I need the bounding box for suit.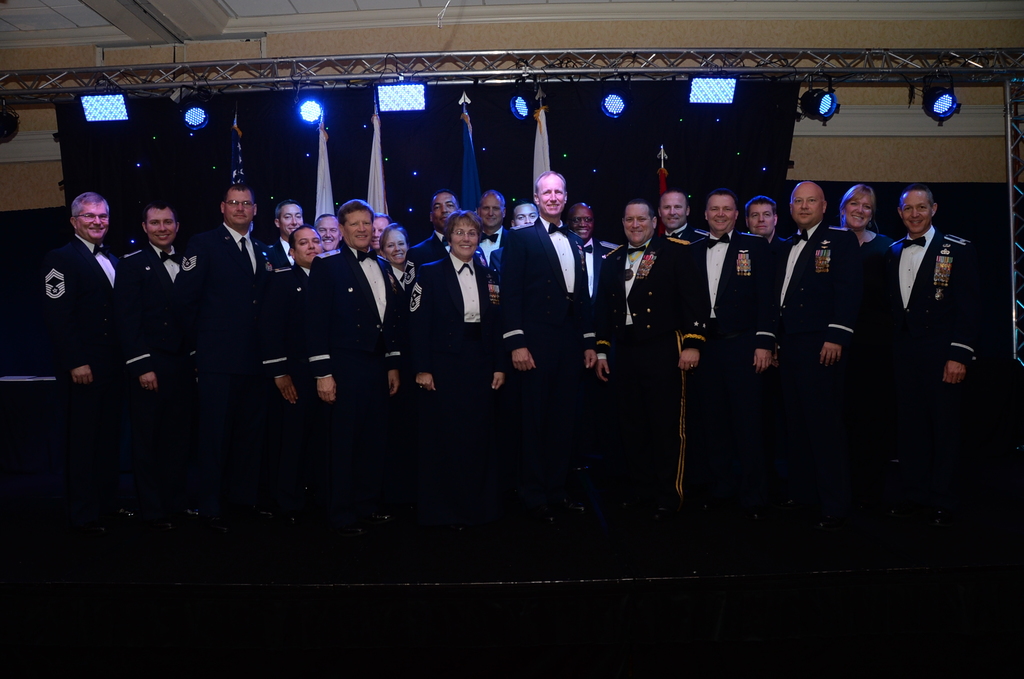
Here it is: pyautogui.locateOnScreen(574, 236, 628, 319).
